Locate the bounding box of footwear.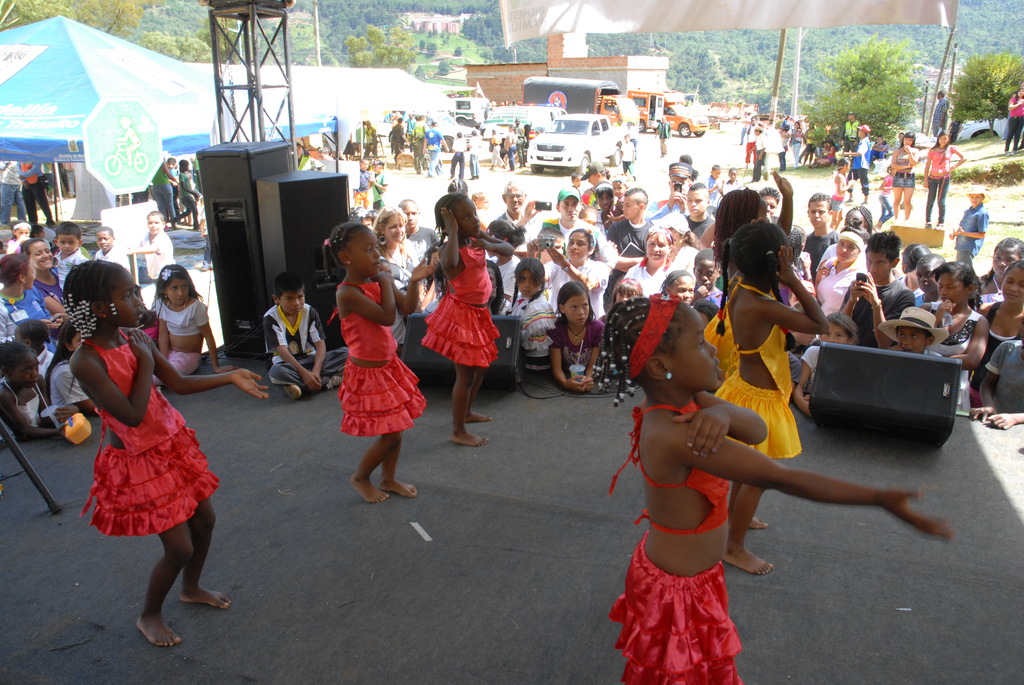
Bounding box: box(860, 198, 868, 205).
